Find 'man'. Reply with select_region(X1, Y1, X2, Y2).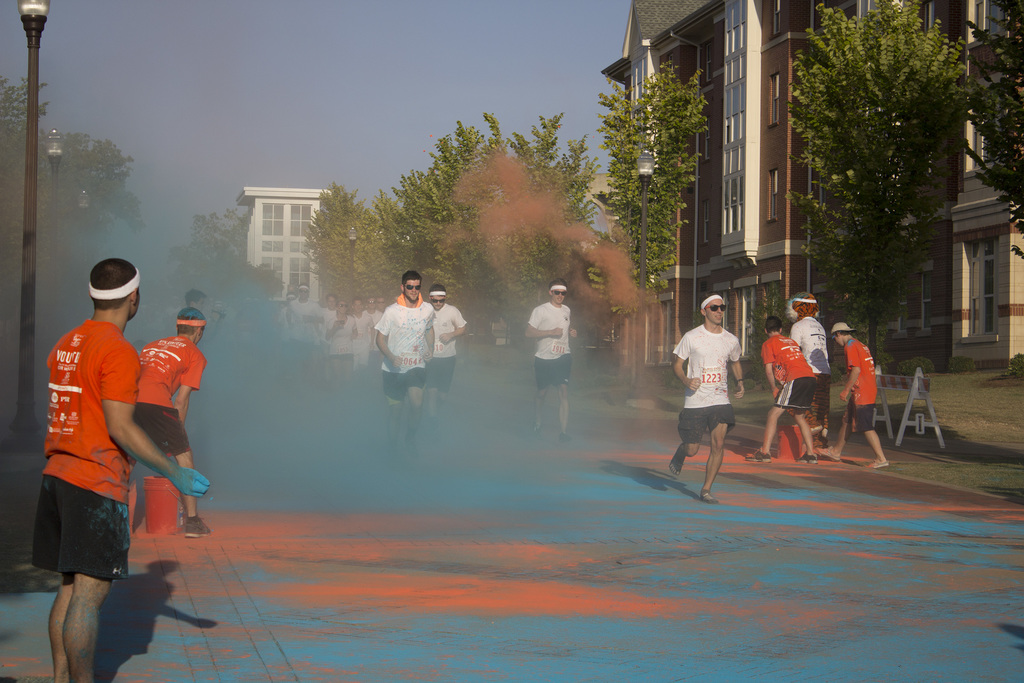
select_region(374, 272, 431, 436).
